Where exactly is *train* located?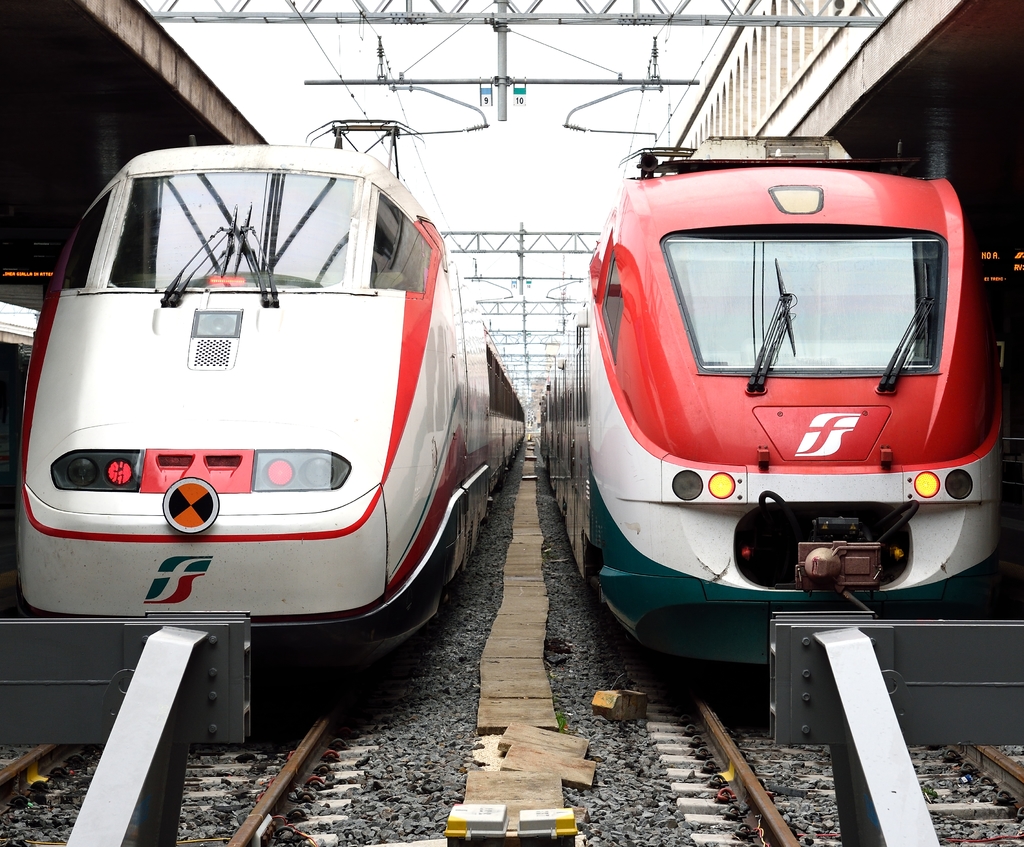
Its bounding box is 533, 147, 1007, 683.
